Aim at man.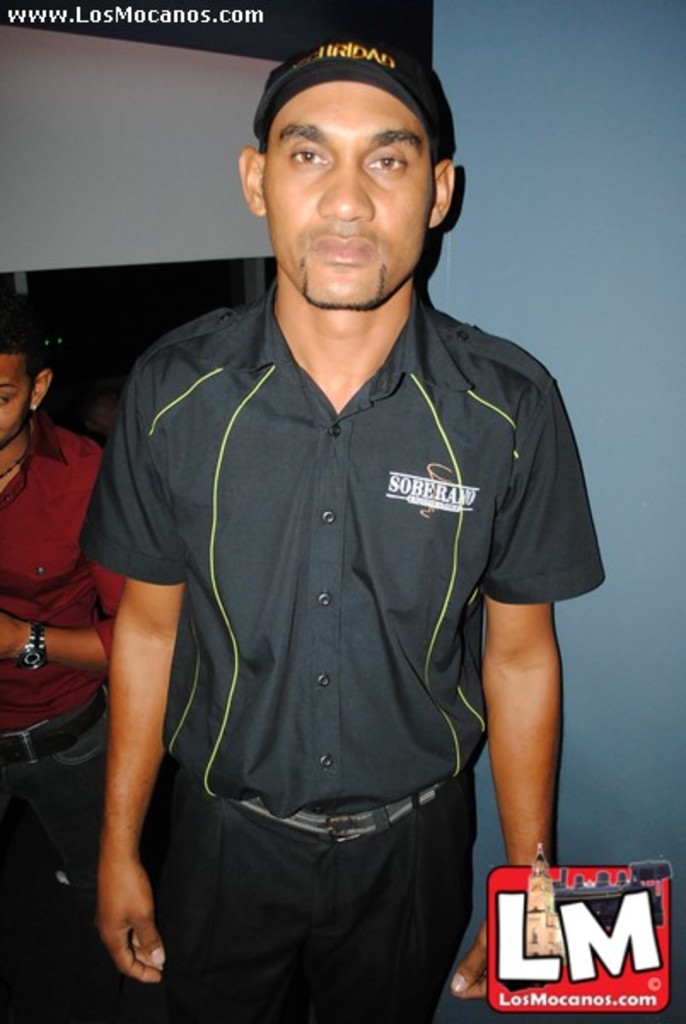
Aimed at (x1=0, y1=304, x2=123, y2=1022).
